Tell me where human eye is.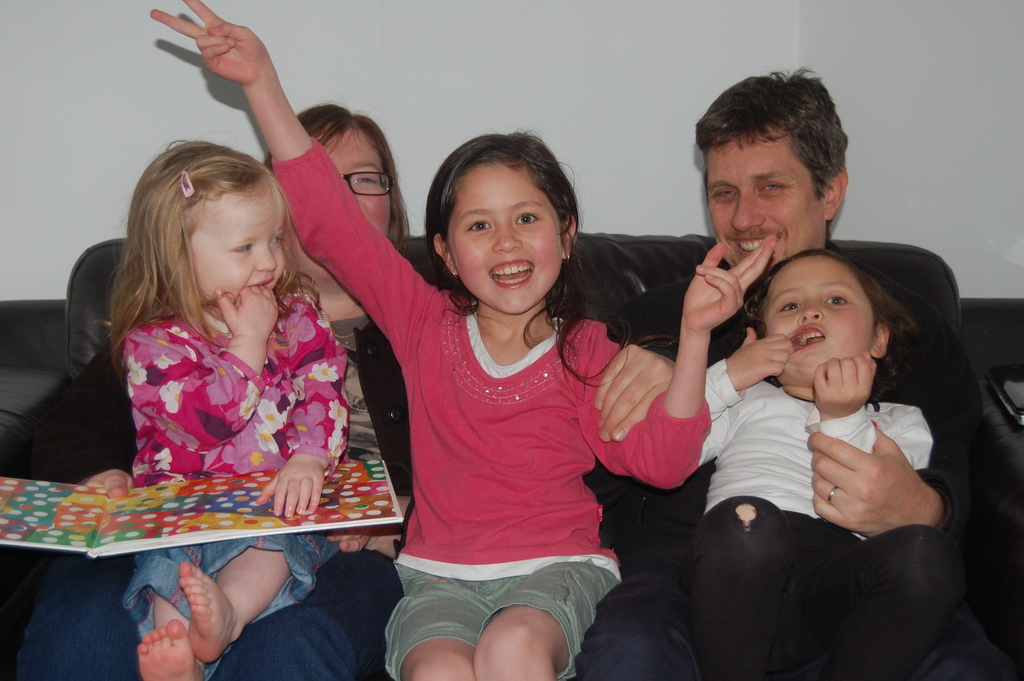
human eye is at 705,190,739,201.
